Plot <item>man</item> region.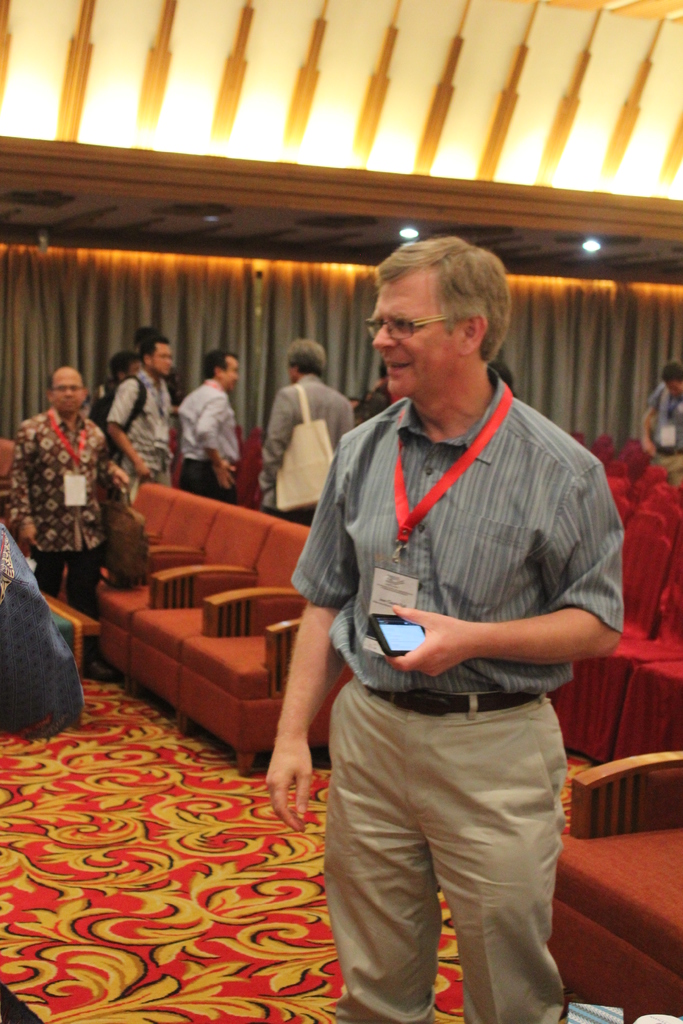
Plotted at l=104, t=335, r=171, b=499.
